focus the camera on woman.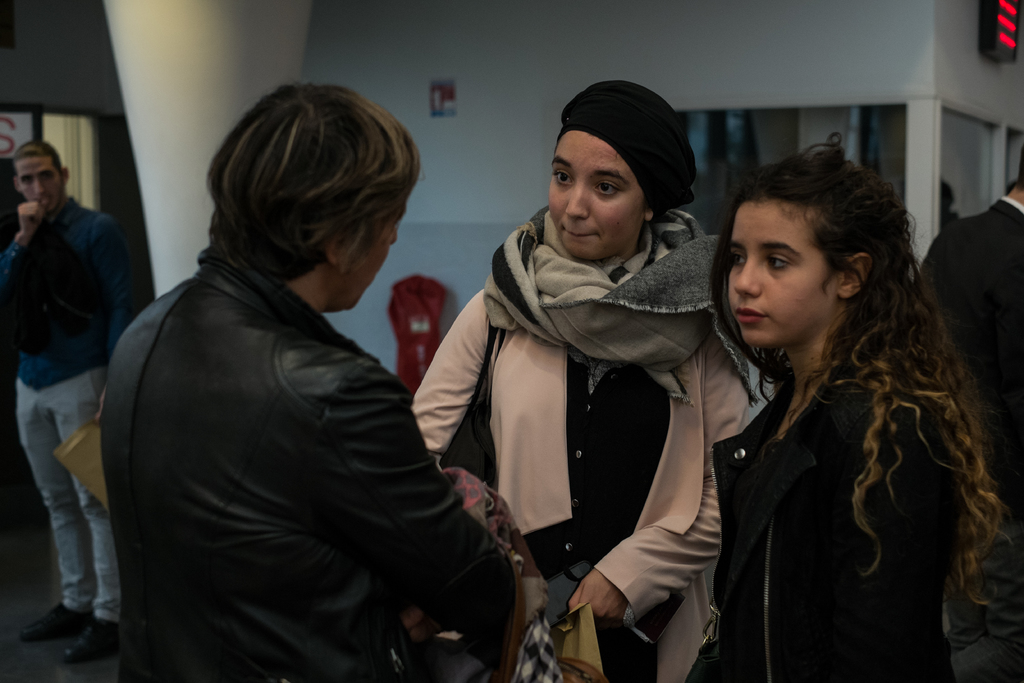
Focus region: {"x1": 716, "y1": 142, "x2": 986, "y2": 682}.
